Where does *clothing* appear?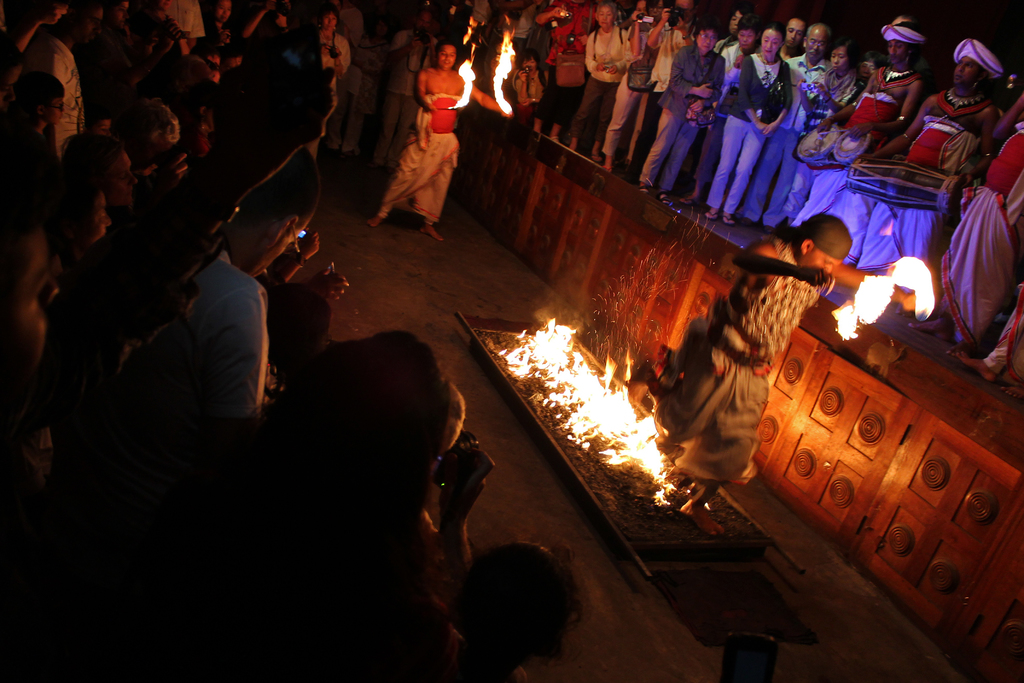
Appears at bbox=(150, 218, 285, 459).
